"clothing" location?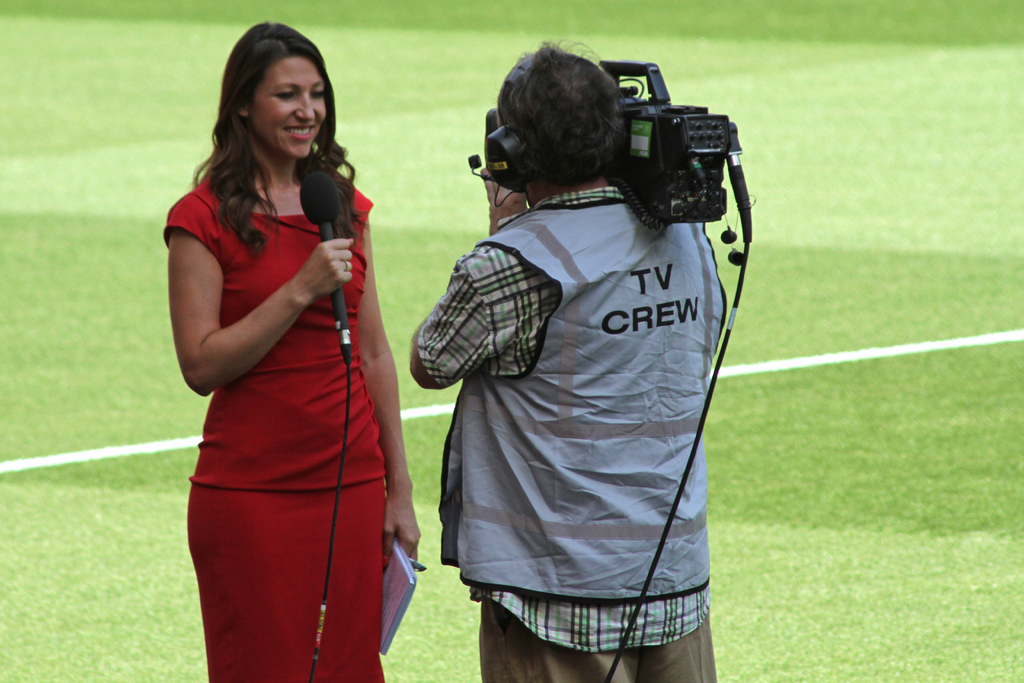
<region>411, 60, 775, 658</region>
